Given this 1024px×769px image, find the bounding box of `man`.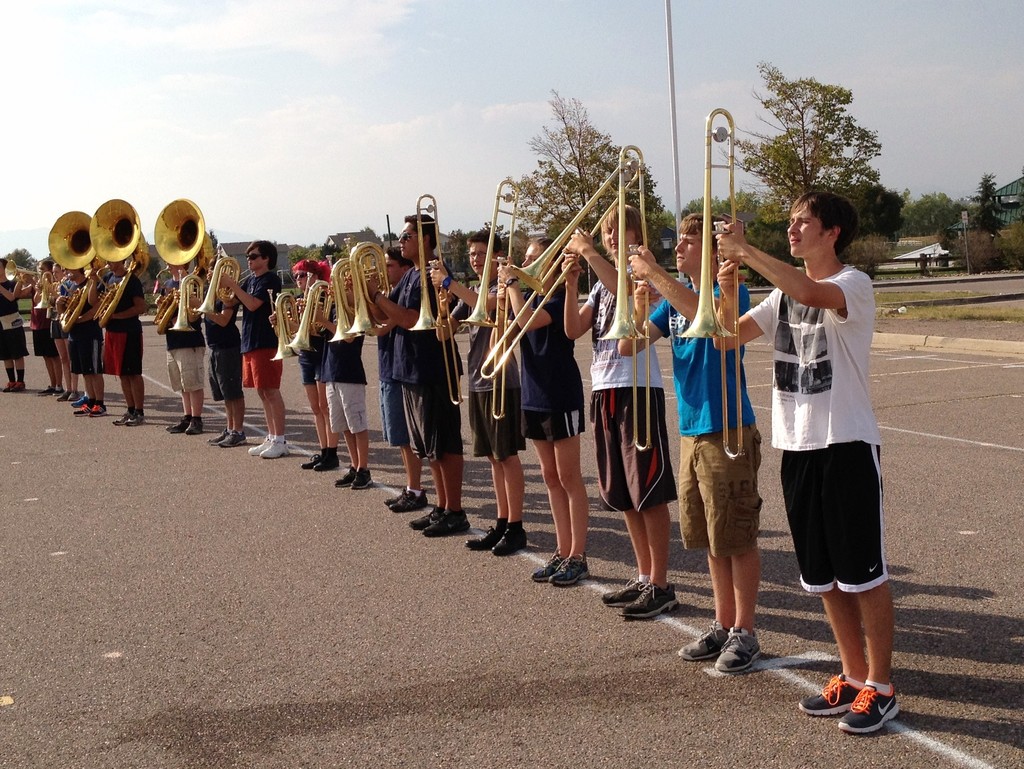
[left=160, top=294, right=213, bottom=441].
